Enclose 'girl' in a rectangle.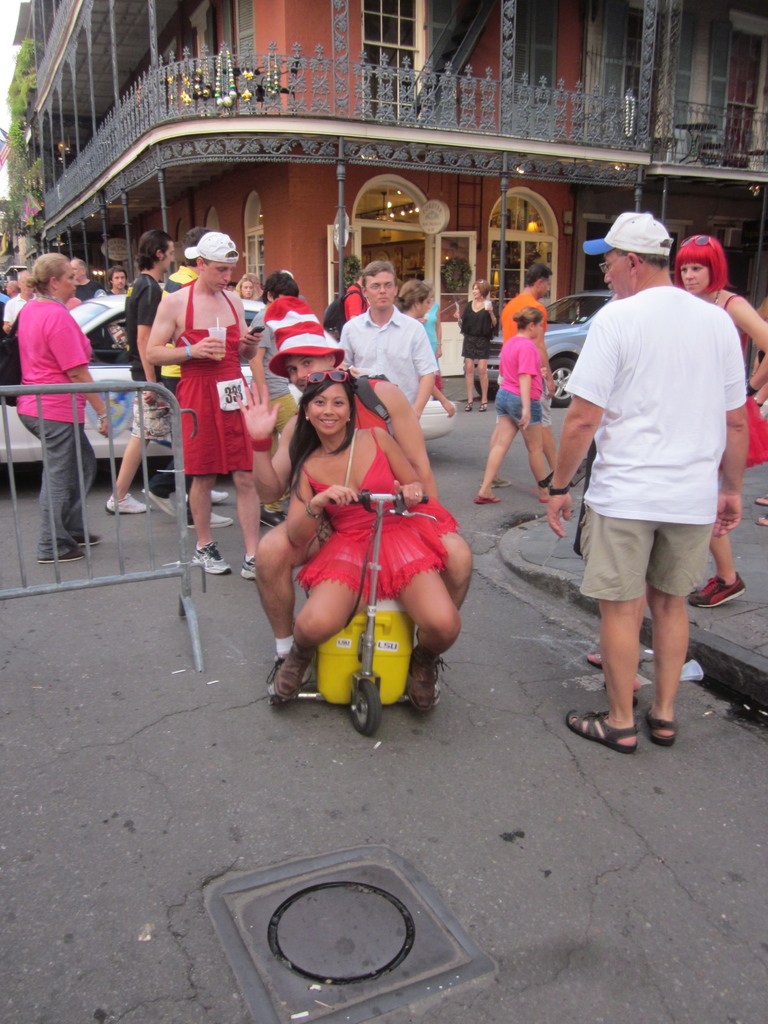
l=463, t=301, r=548, b=502.
